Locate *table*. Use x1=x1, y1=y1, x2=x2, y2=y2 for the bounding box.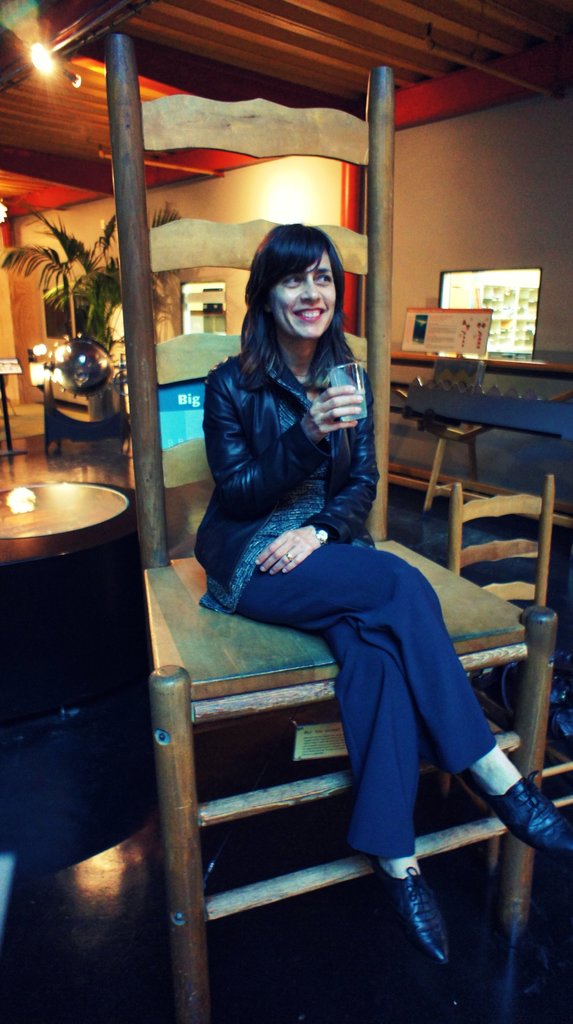
x1=135, y1=527, x2=529, y2=1020.
